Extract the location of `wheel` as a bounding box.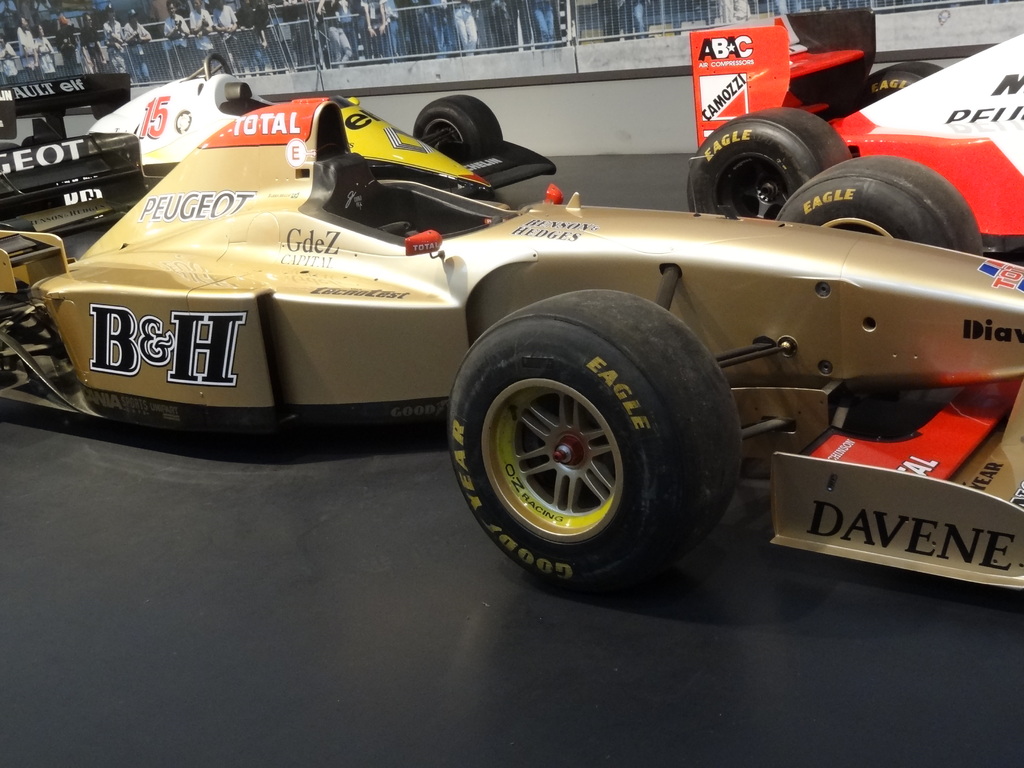
x1=852 y1=57 x2=940 y2=104.
